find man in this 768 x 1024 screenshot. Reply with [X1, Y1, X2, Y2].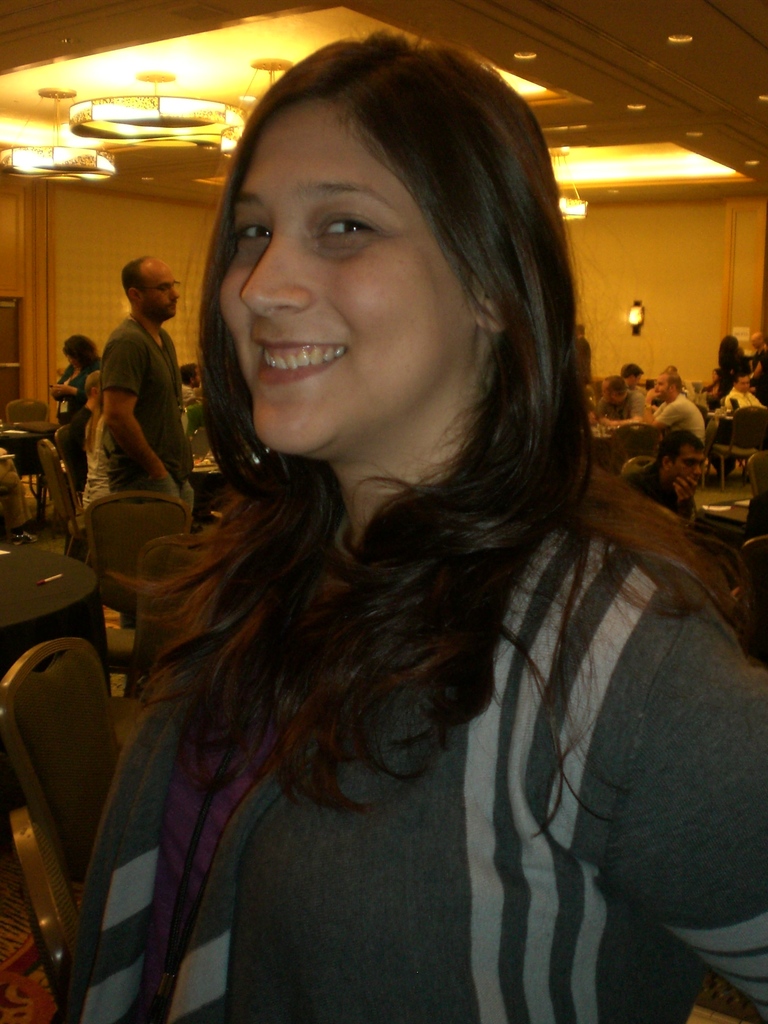
[639, 376, 708, 440].
